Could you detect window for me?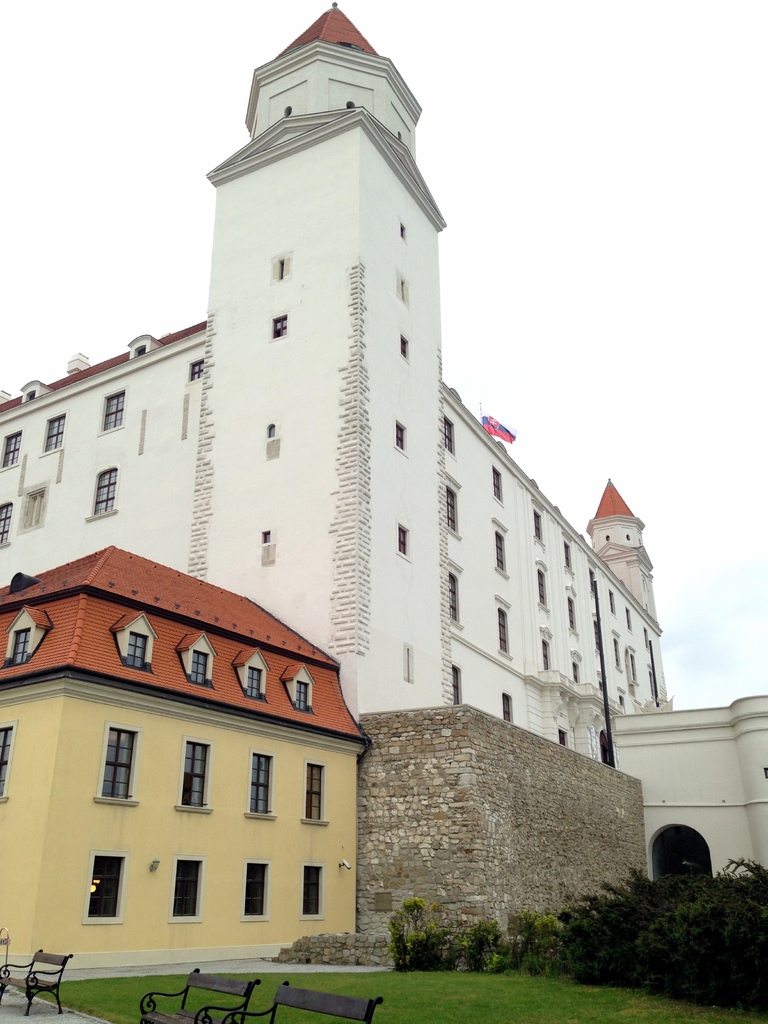
Detection result: crop(534, 512, 551, 541).
